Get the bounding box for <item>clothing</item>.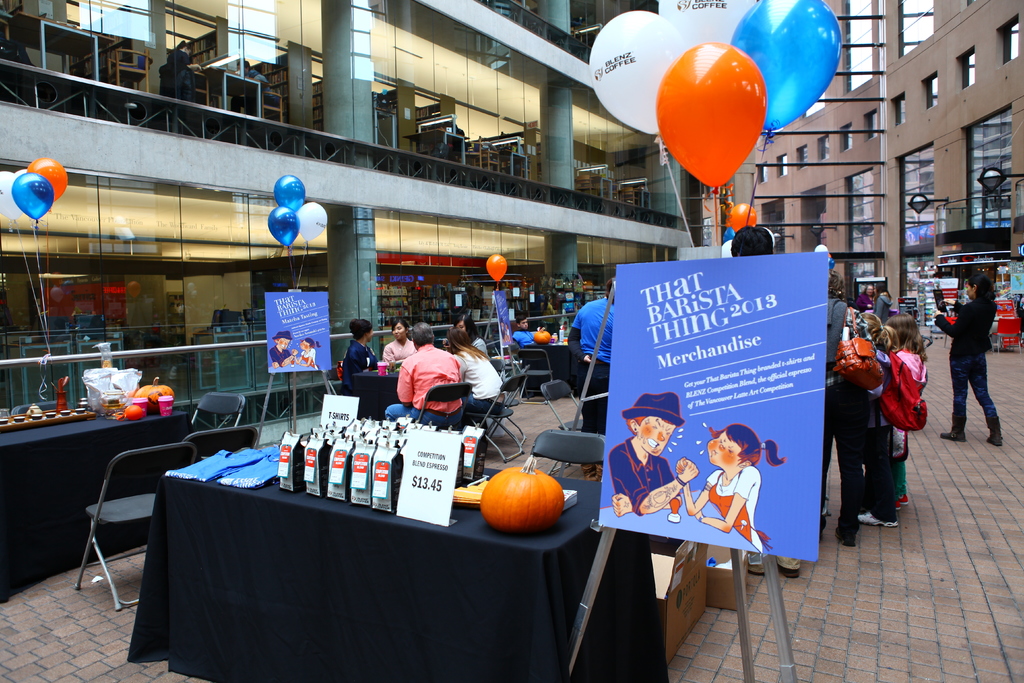
[left=608, top=440, right=668, bottom=514].
